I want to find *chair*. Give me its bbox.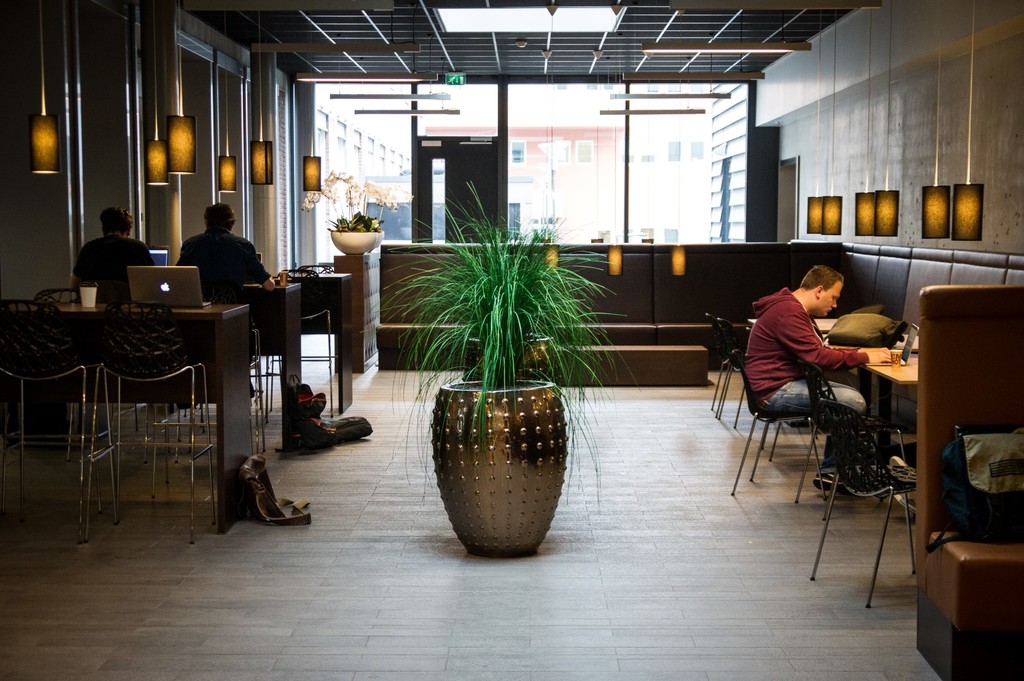
box(136, 276, 260, 502).
